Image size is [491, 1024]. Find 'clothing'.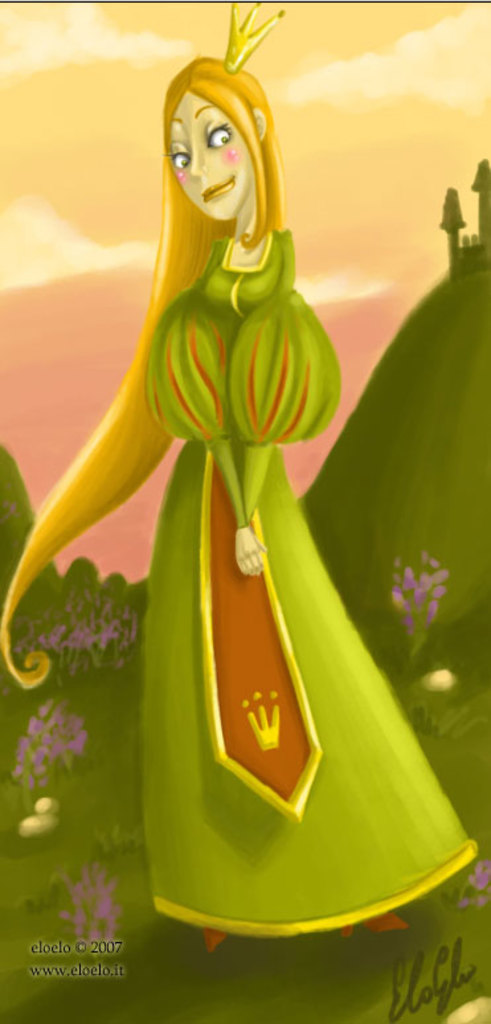
pyautogui.locateOnScreen(134, 232, 476, 938).
